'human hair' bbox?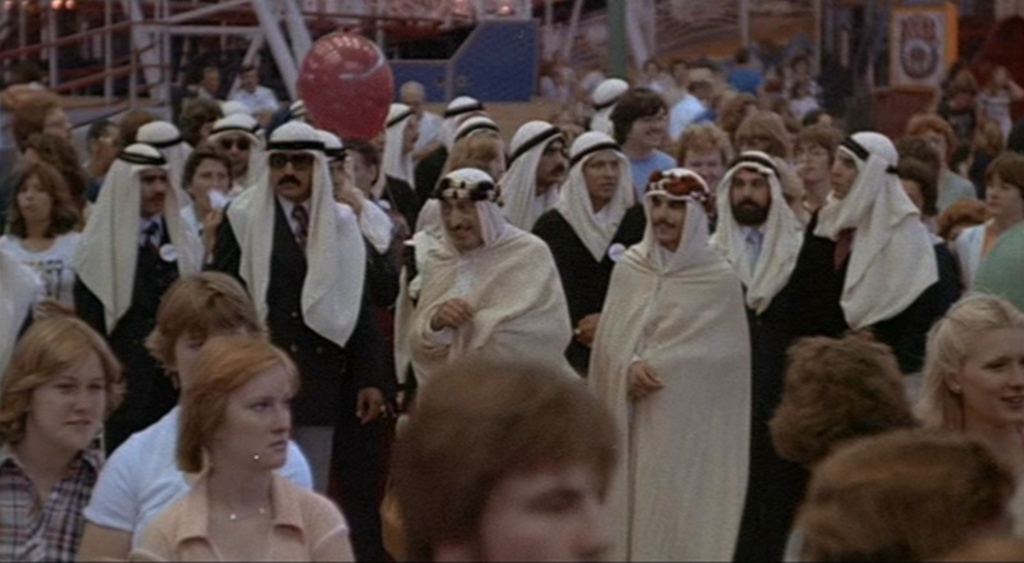
Rect(0, 317, 131, 449)
